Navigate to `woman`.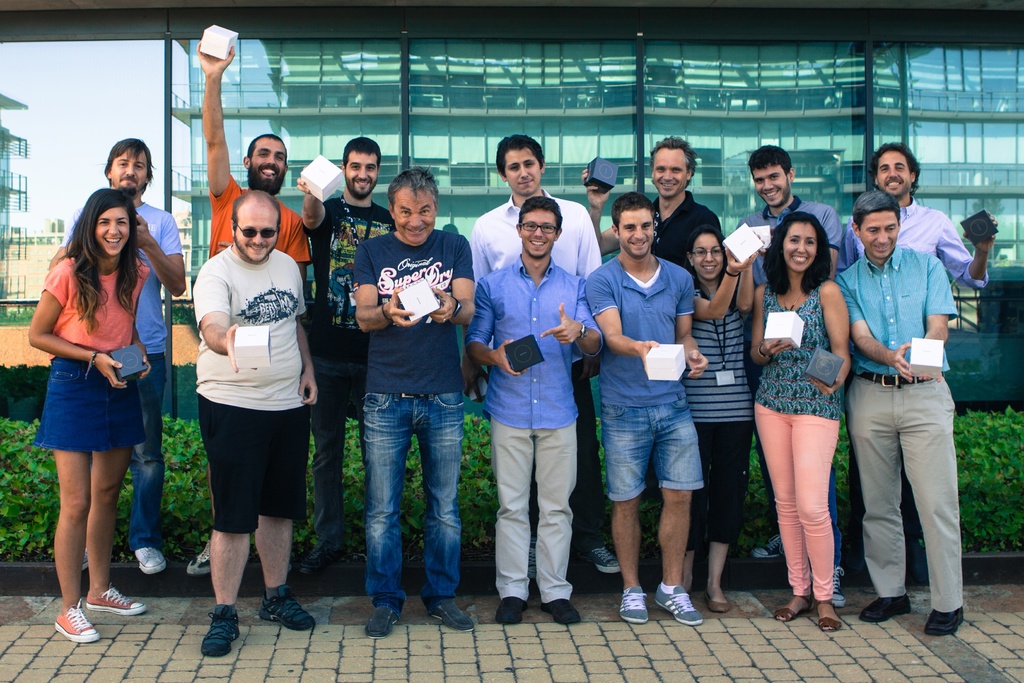
Navigation target: 751:193:866:626.
